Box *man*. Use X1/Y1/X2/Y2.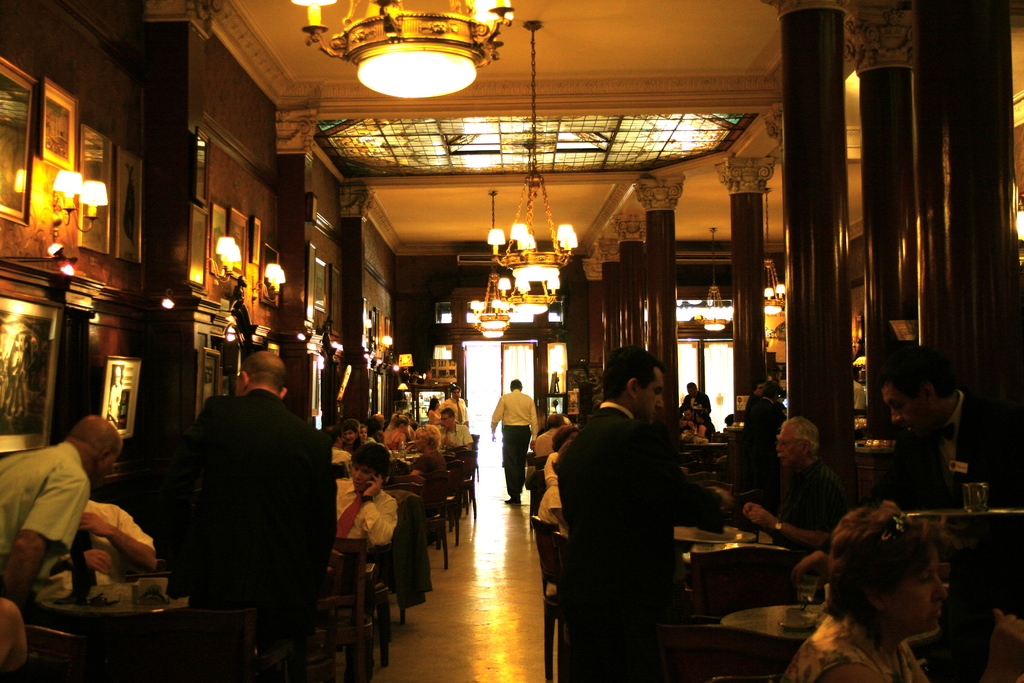
746/378/765/409.
